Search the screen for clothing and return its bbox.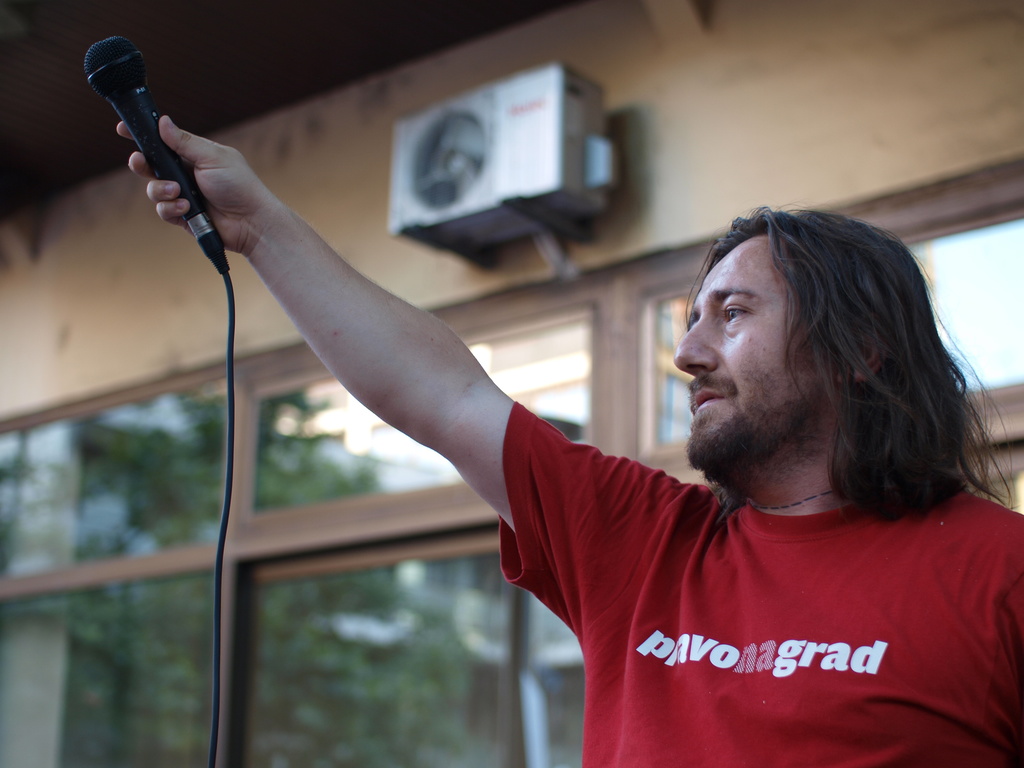
Found: detection(505, 401, 1023, 767).
